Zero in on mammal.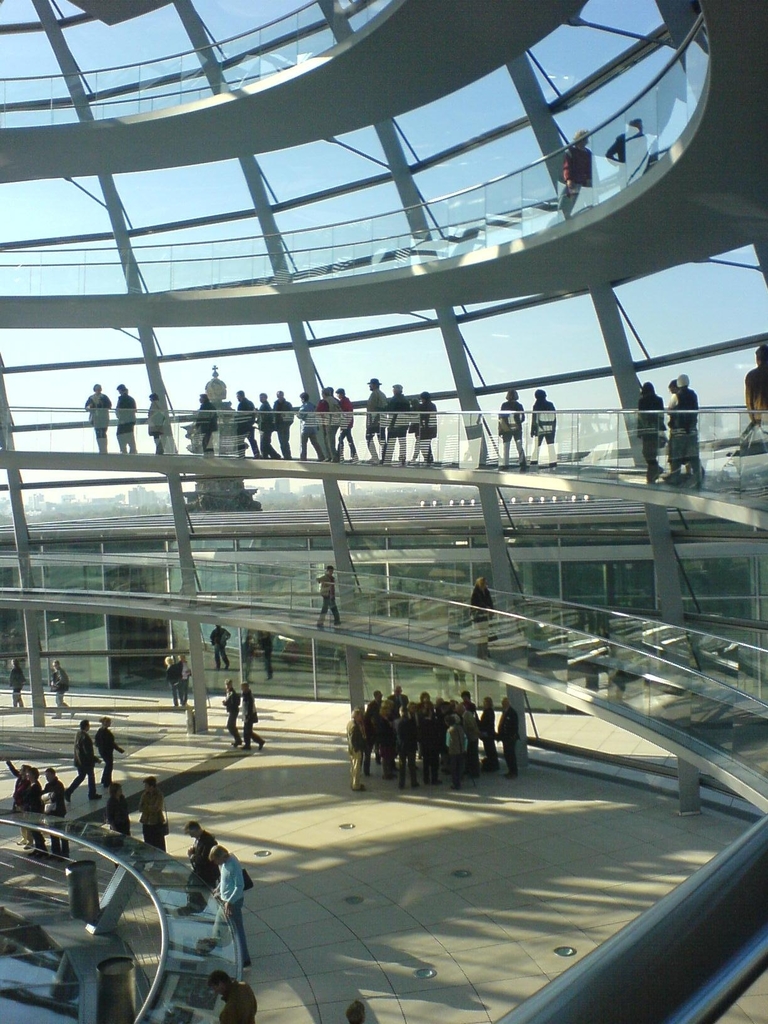
Zeroed in: <box>89,720,126,781</box>.
